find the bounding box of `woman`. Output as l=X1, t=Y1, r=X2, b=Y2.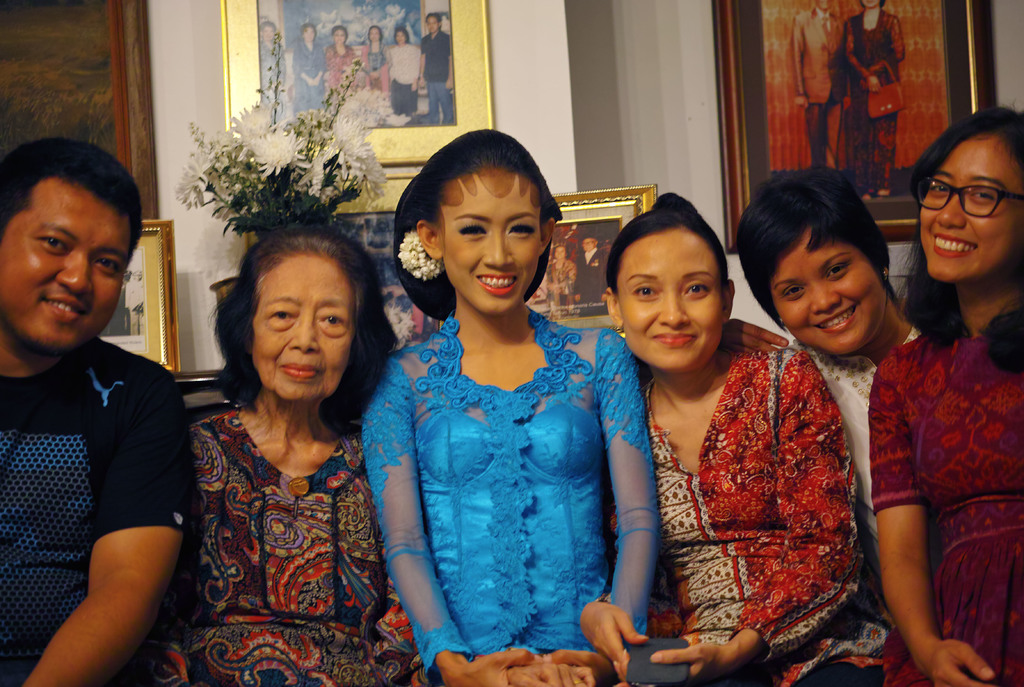
l=354, t=125, r=660, b=686.
